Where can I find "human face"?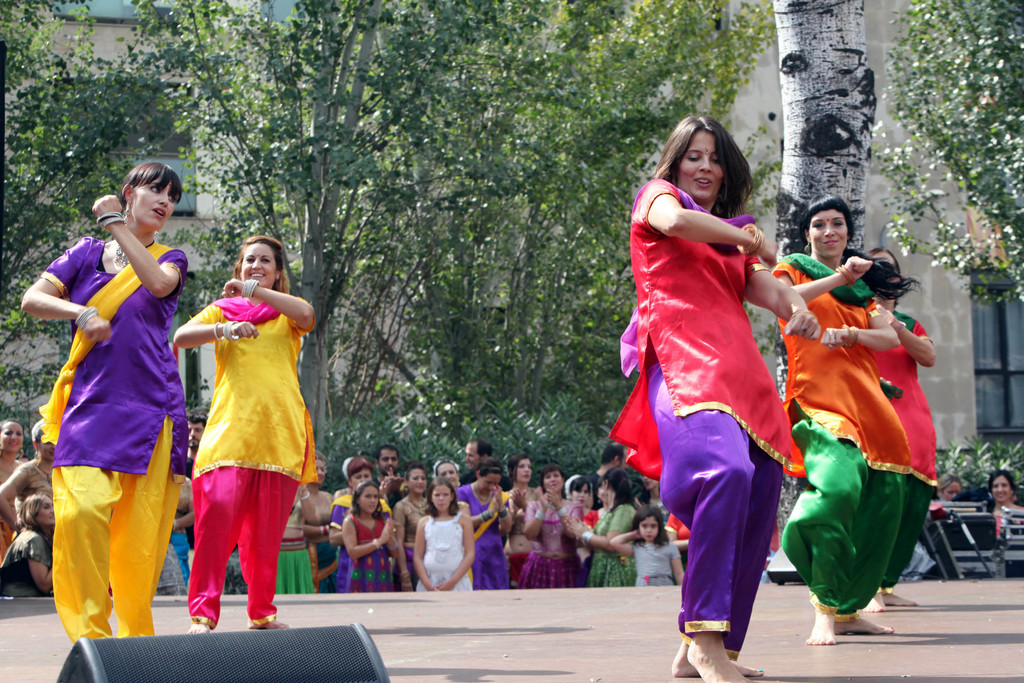
You can find it at bbox(36, 495, 54, 523).
